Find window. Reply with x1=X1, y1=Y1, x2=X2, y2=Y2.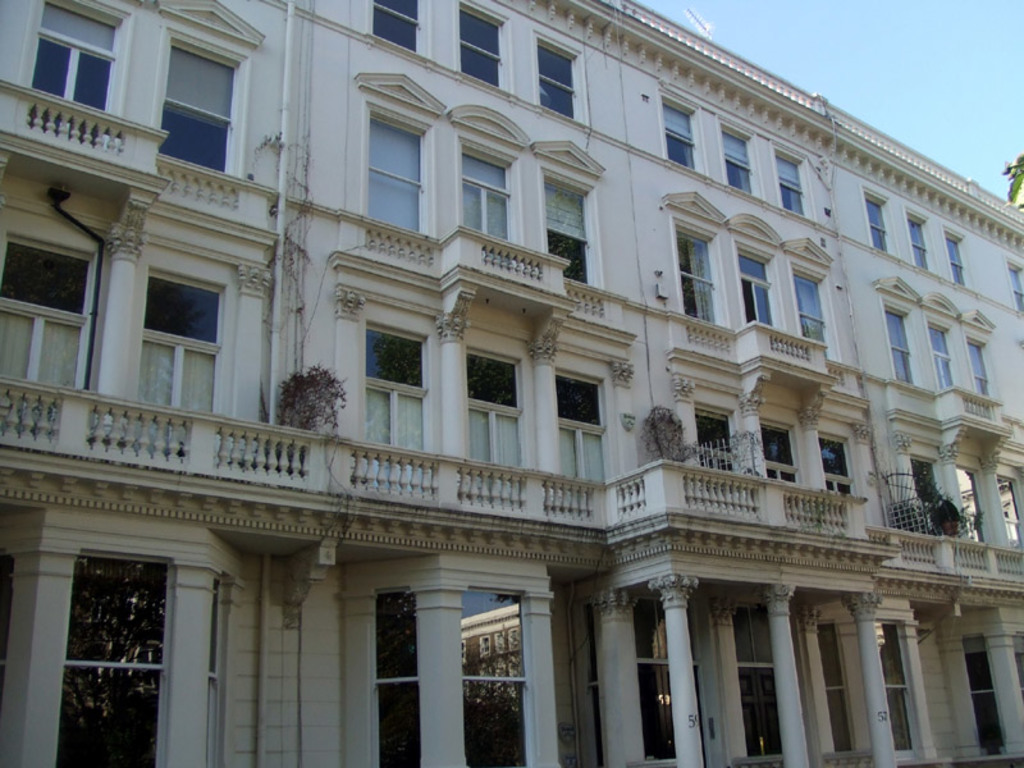
x1=170, y1=28, x2=244, y2=201.
